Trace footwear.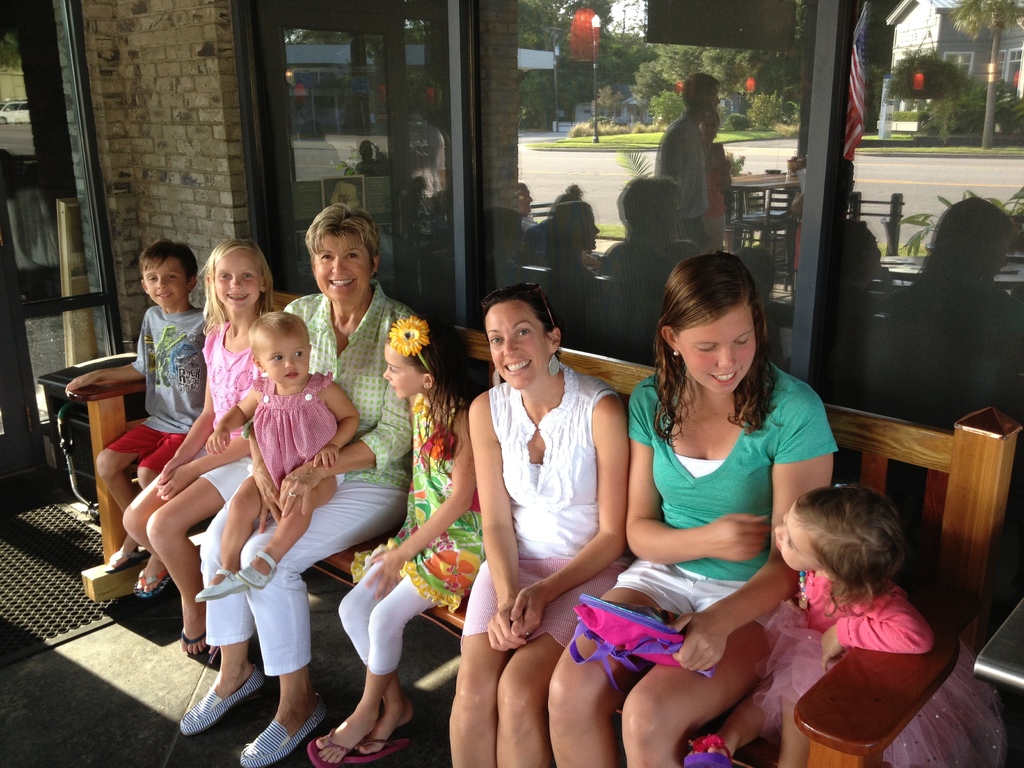
Traced to [678, 733, 735, 767].
